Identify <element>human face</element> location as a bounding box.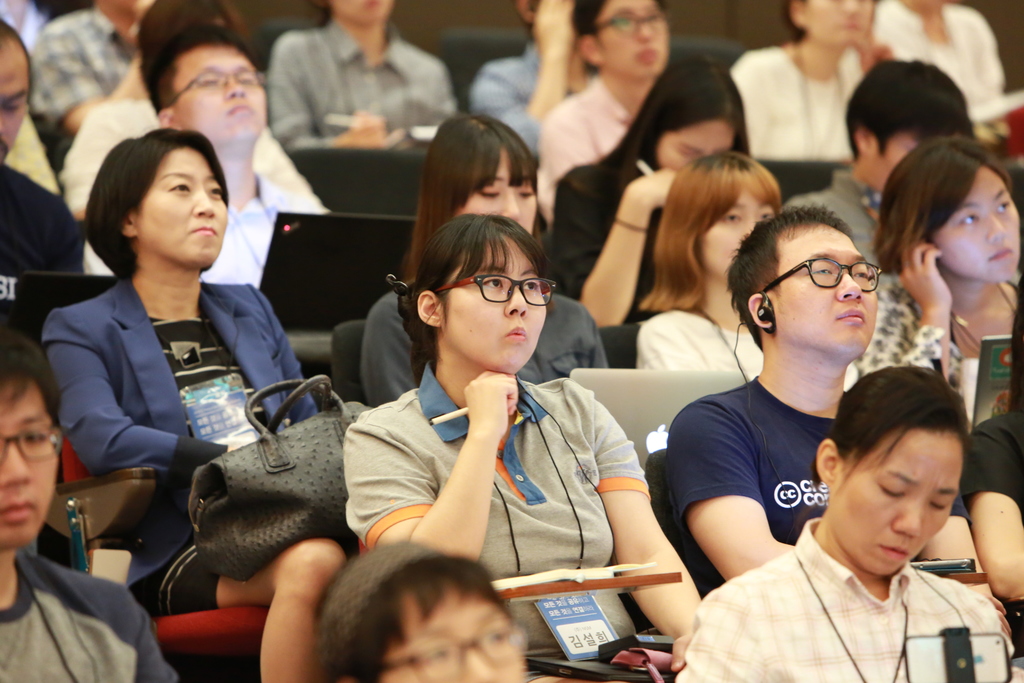
(803, 0, 875, 39).
